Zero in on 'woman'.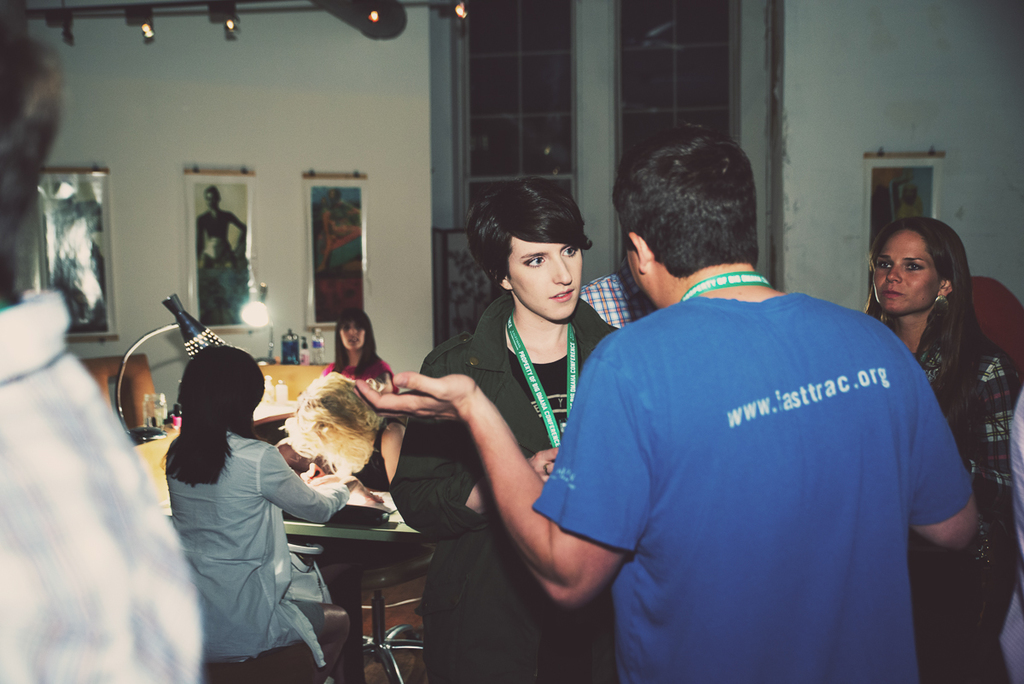
Zeroed in: rect(275, 375, 407, 564).
